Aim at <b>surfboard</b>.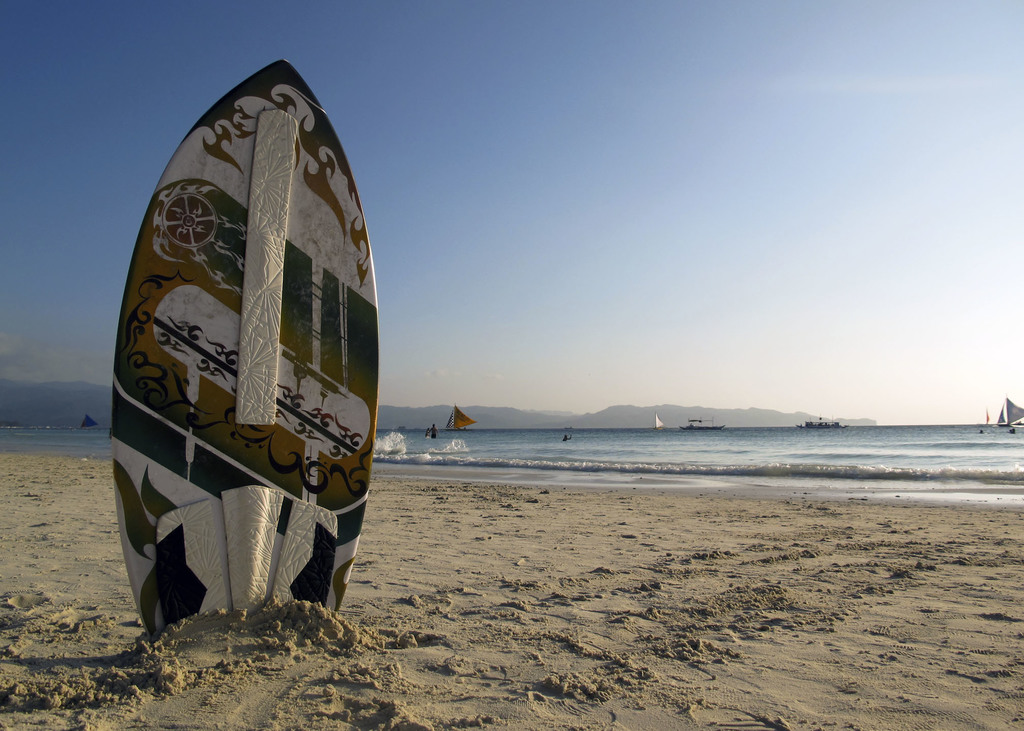
Aimed at Rect(111, 58, 382, 643).
